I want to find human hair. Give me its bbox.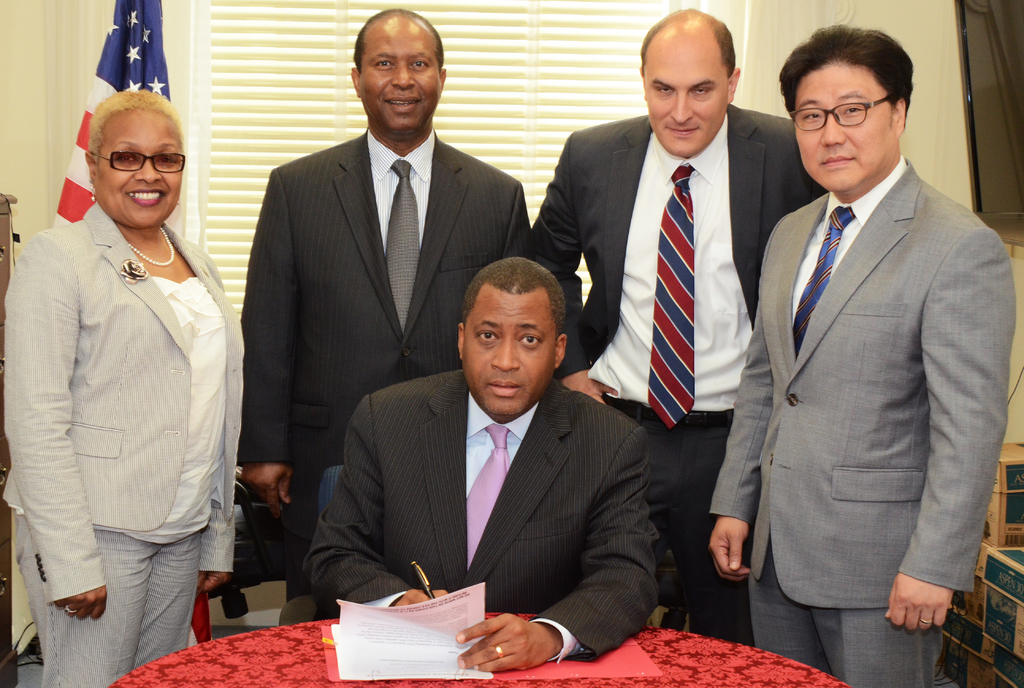
(460,256,566,330).
